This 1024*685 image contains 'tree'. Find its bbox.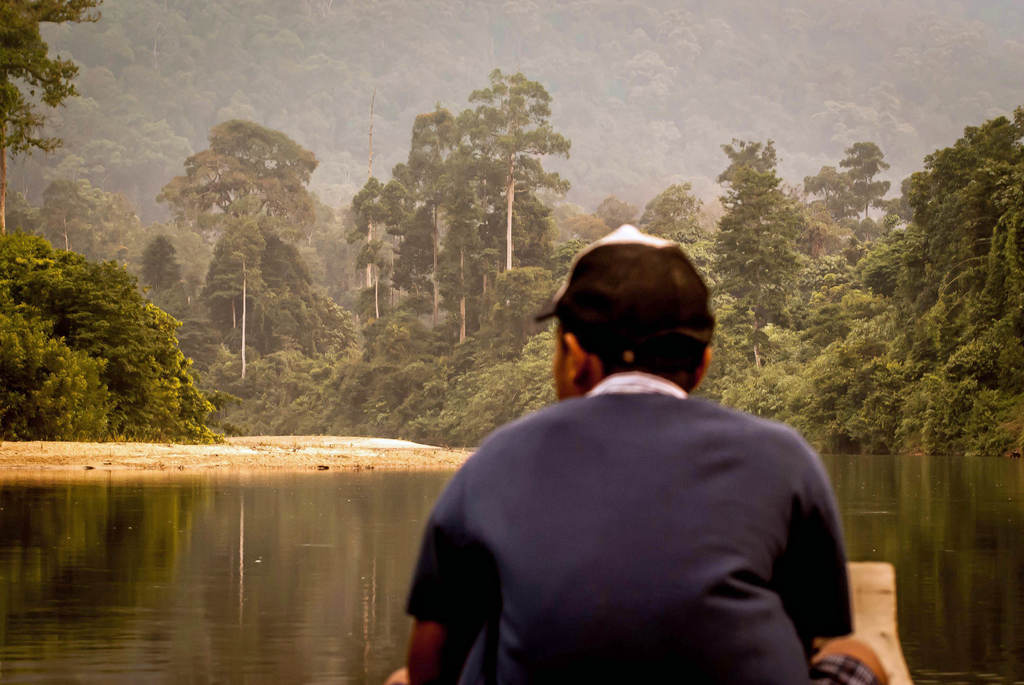
Rect(837, 138, 890, 219).
